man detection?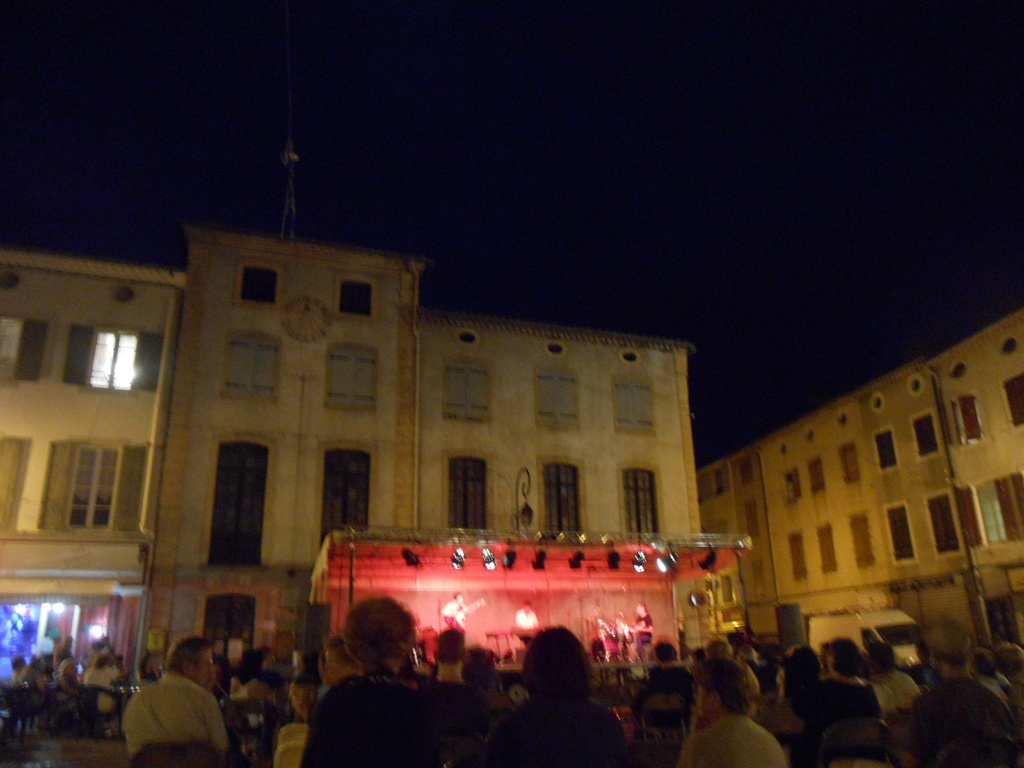
crop(419, 626, 491, 716)
